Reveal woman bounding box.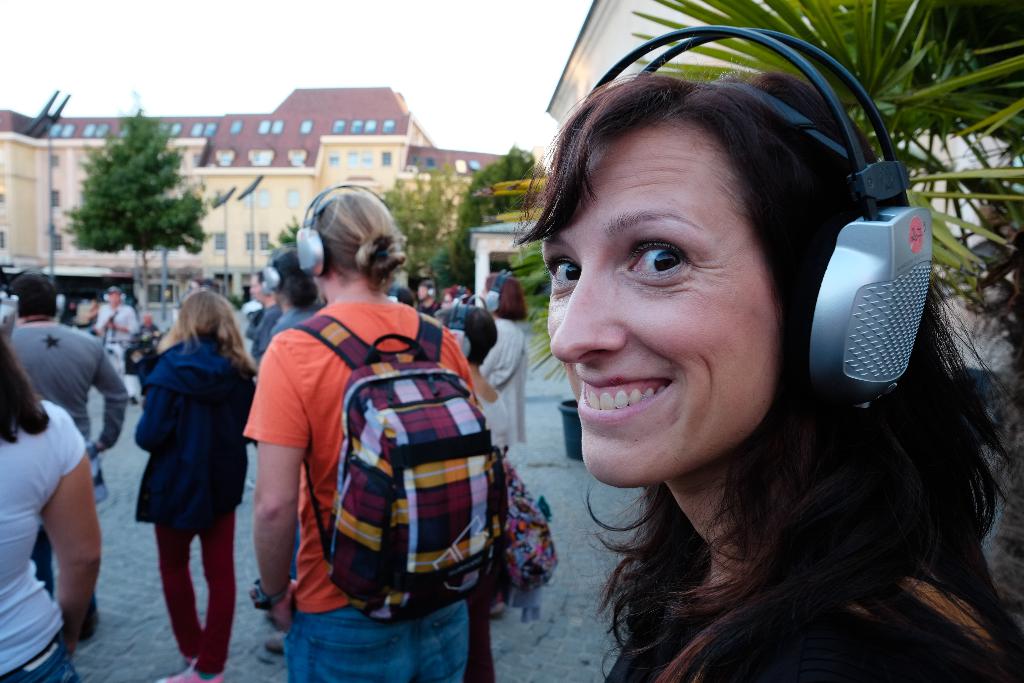
Revealed: box(0, 325, 104, 682).
